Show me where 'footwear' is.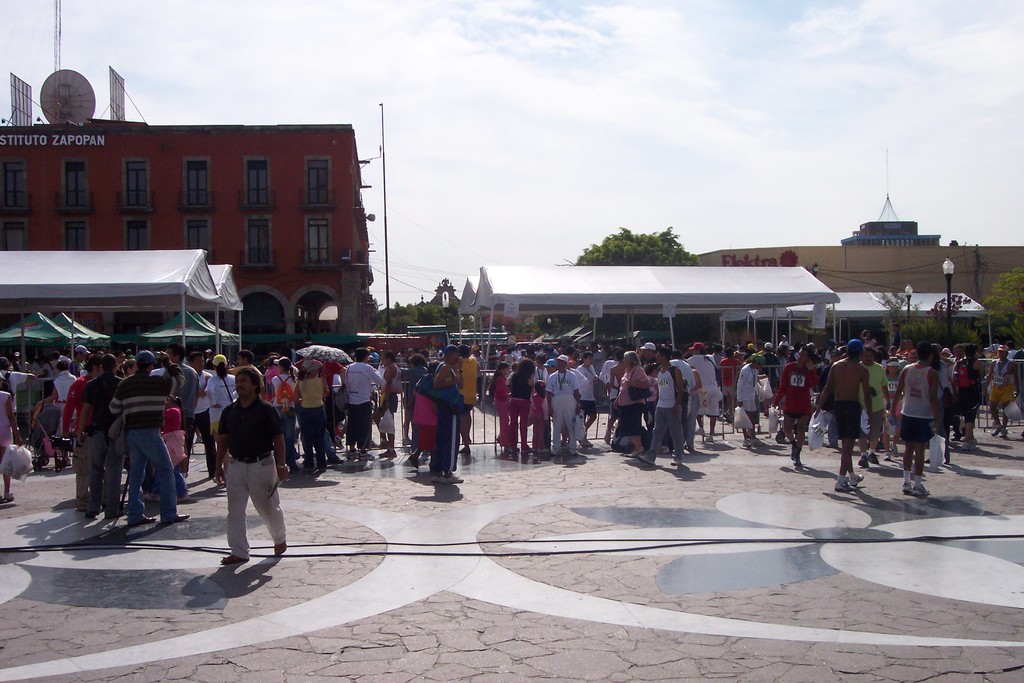
'footwear' is at pyautogui.locateOnScreen(177, 492, 191, 506).
